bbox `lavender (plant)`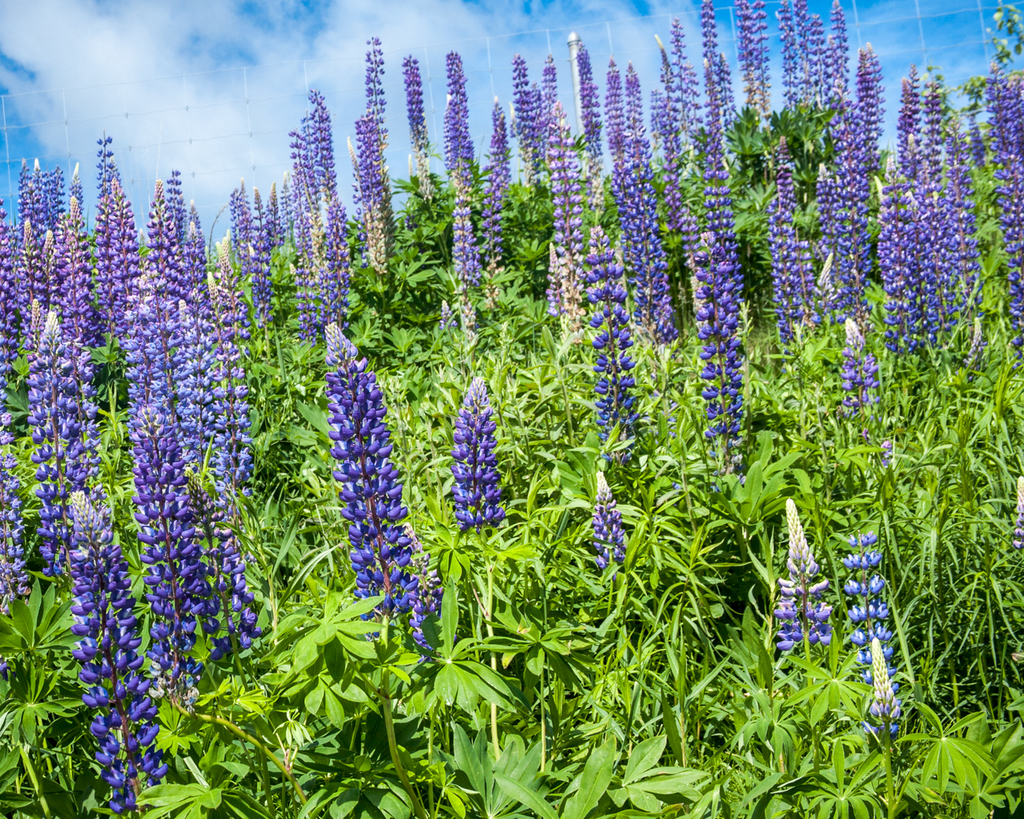
box(347, 101, 401, 278)
